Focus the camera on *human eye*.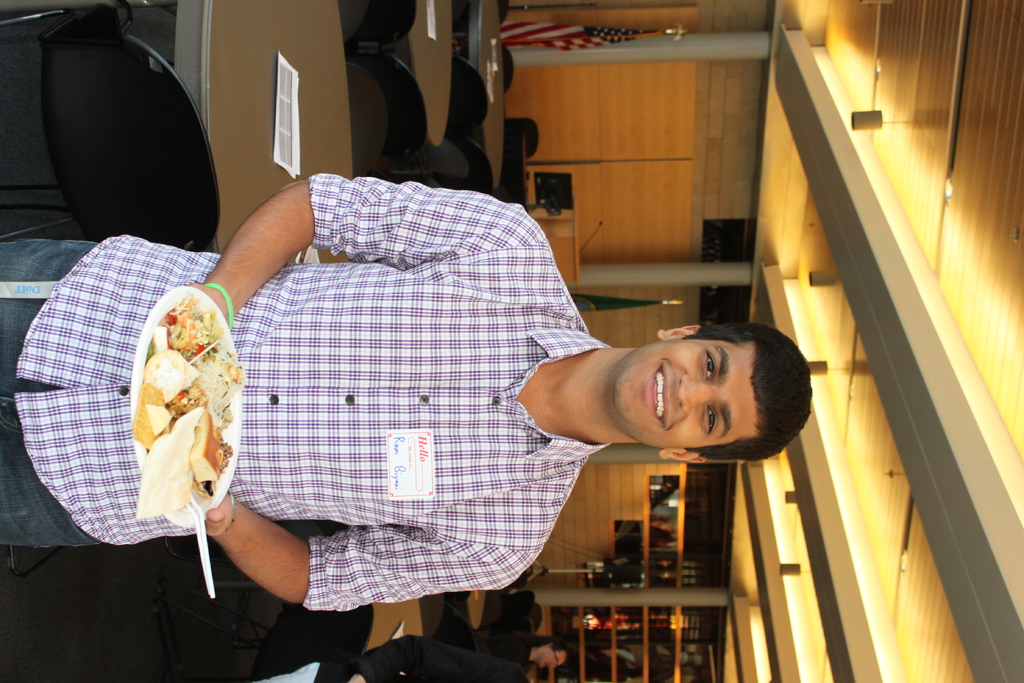
Focus region: box=[702, 346, 716, 381].
